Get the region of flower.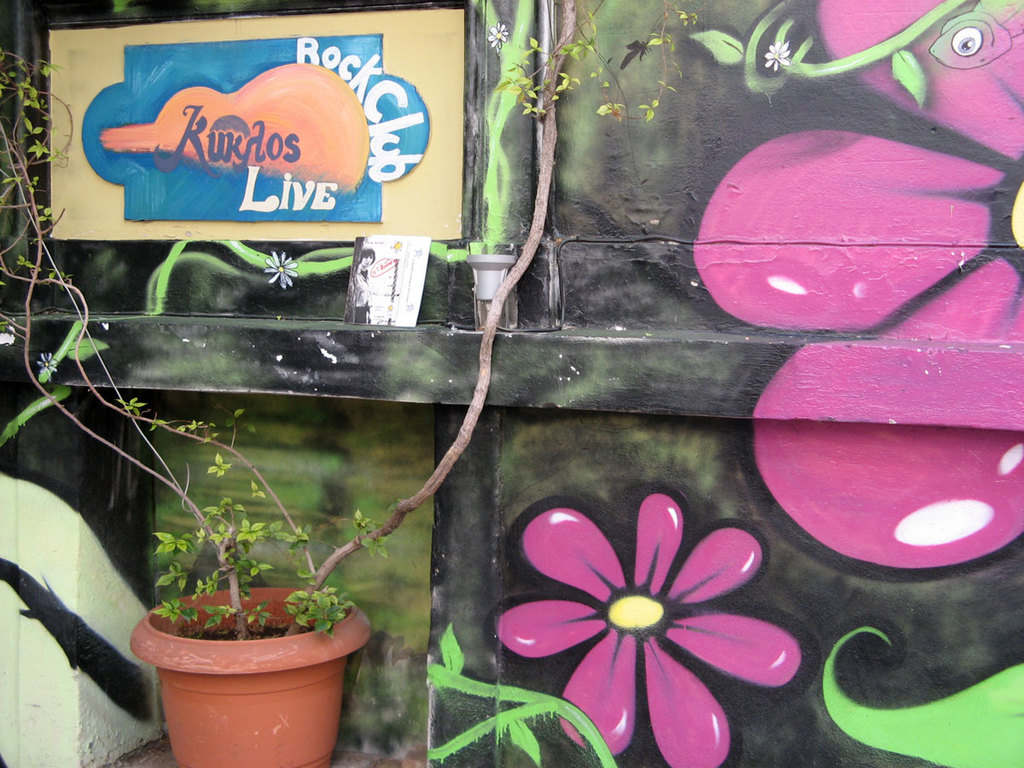
box(498, 507, 787, 767).
